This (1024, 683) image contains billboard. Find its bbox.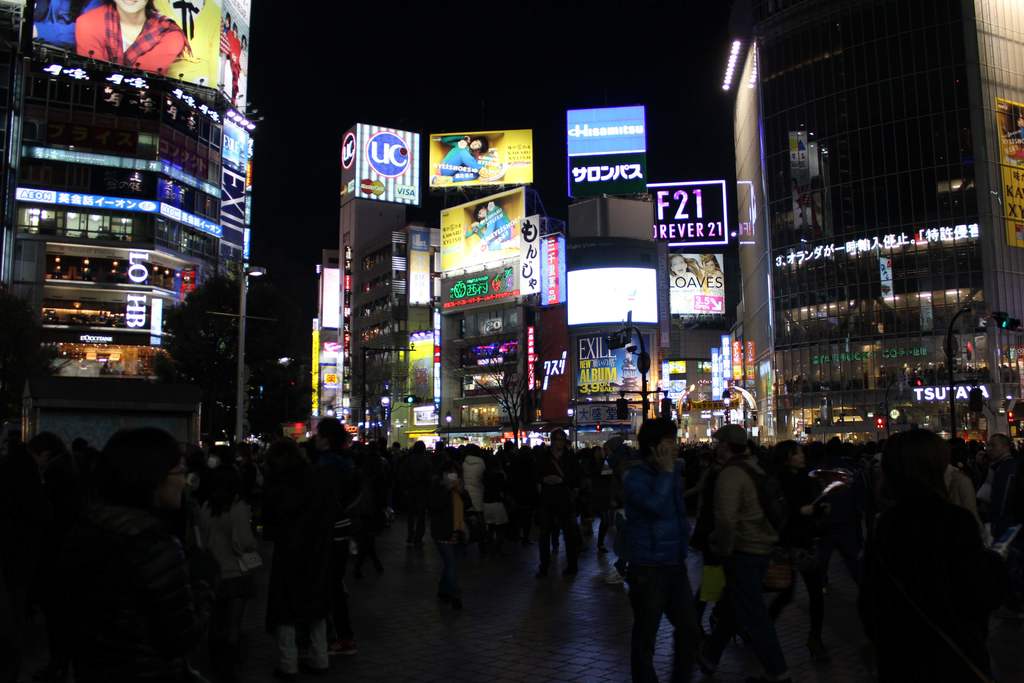
[351, 129, 422, 202].
